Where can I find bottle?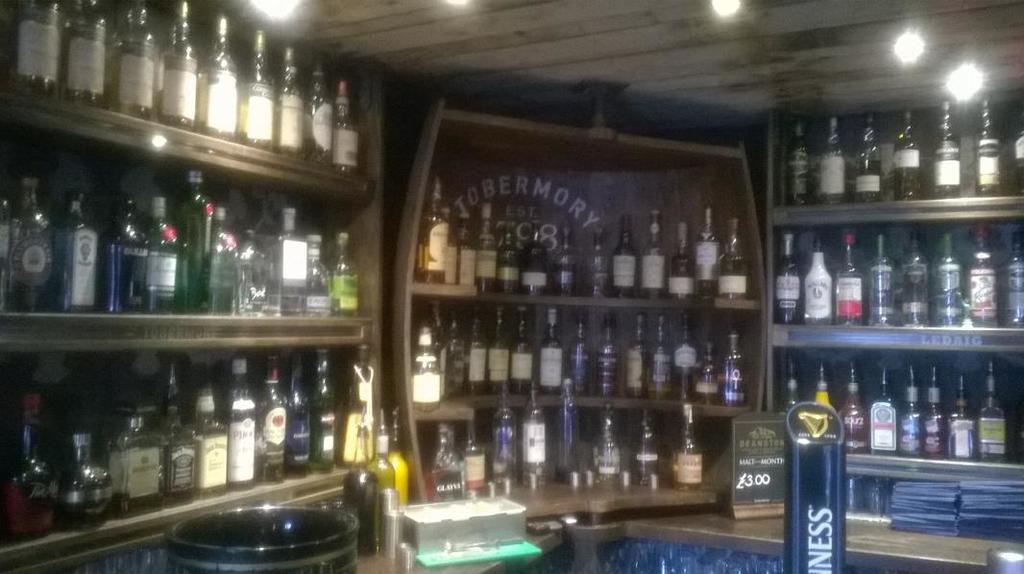
You can find it at bbox=(155, 0, 201, 137).
